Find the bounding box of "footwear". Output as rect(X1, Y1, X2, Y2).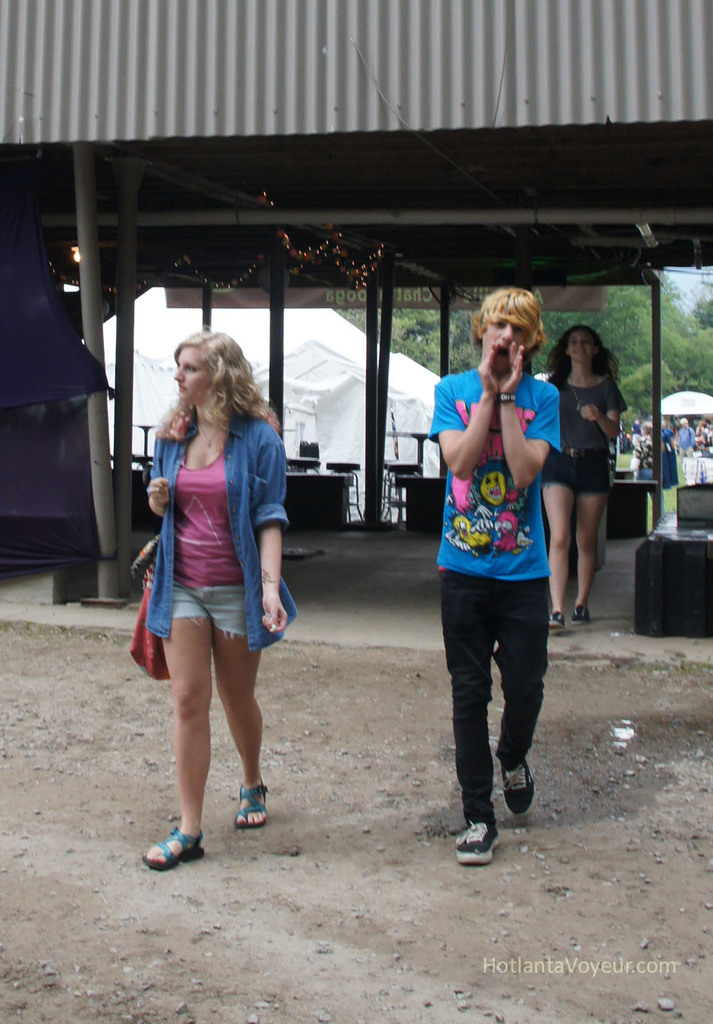
rect(138, 814, 210, 871).
